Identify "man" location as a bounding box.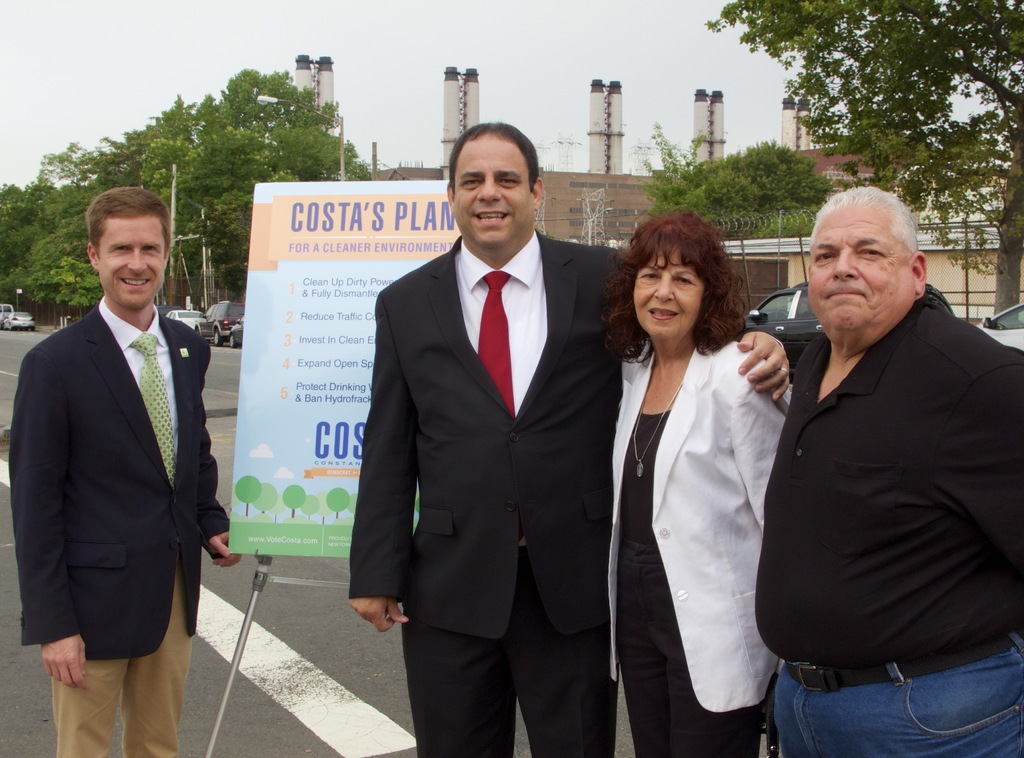
<region>750, 195, 1023, 757</region>.
